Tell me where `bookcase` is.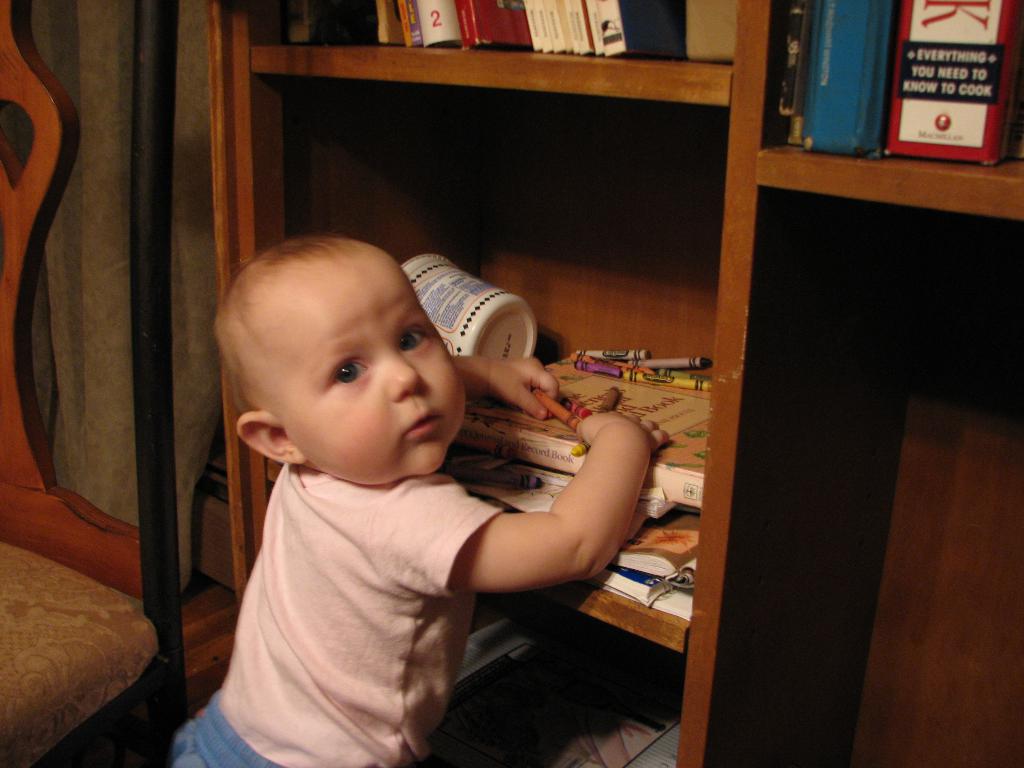
`bookcase` is at [left=200, top=0, right=1023, bottom=767].
